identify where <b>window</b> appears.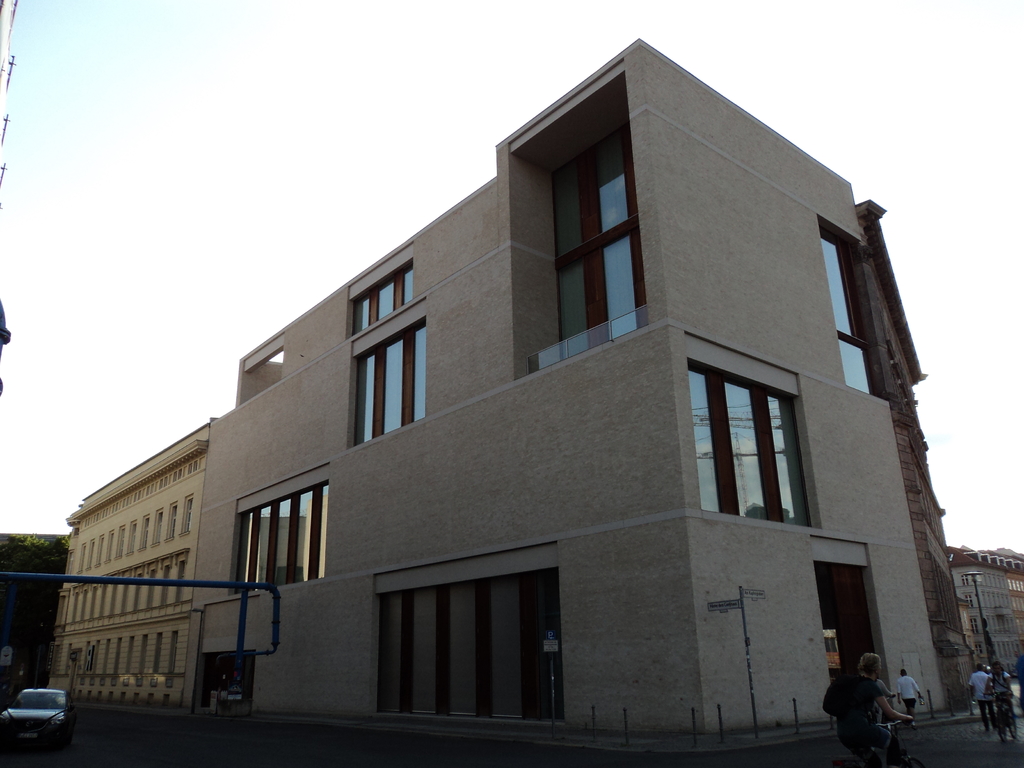
Appears at (x1=671, y1=354, x2=820, y2=536).
